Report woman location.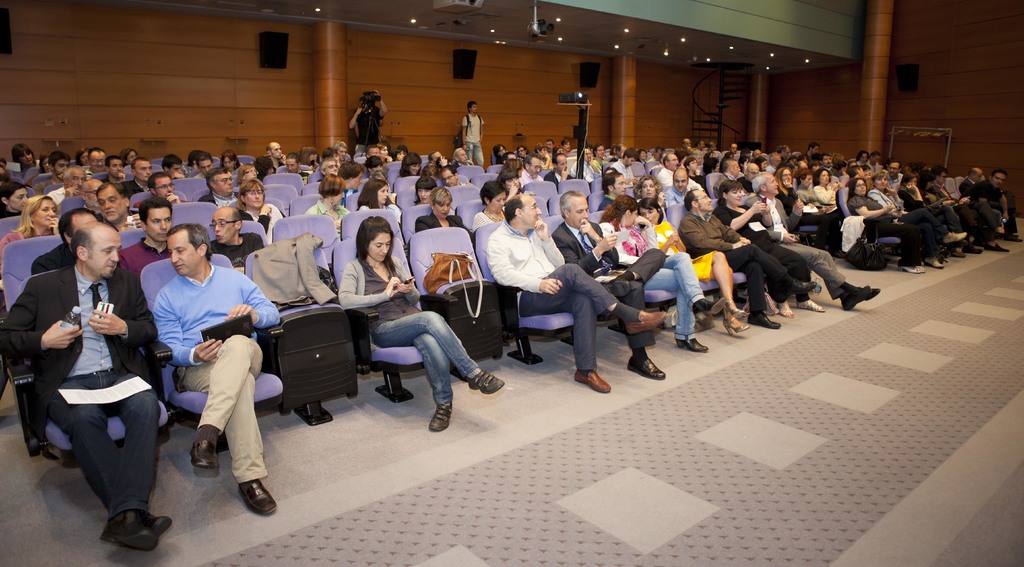
Report: x1=413 y1=180 x2=443 y2=205.
